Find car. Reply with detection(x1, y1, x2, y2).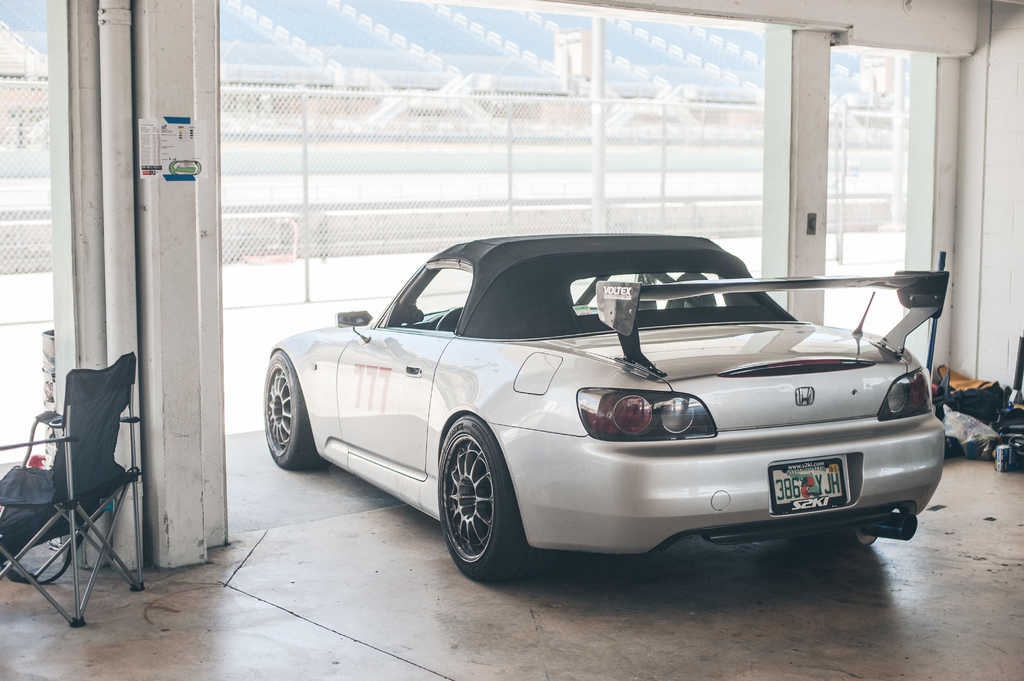
detection(249, 233, 950, 584).
